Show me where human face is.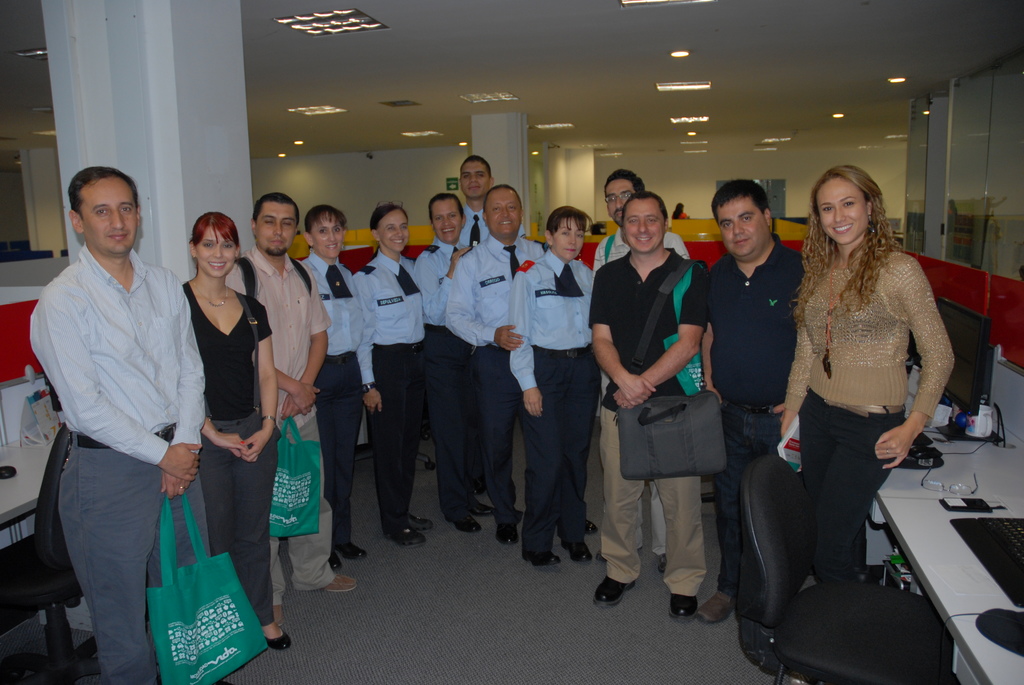
human face is at [460, 157, 488, 198].
